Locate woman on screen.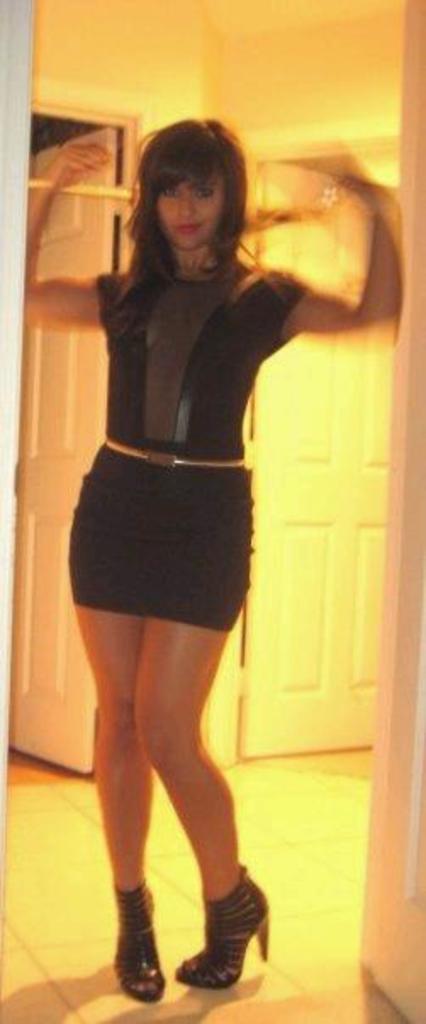
On screen at select_region(46, 120, 350, 968).
